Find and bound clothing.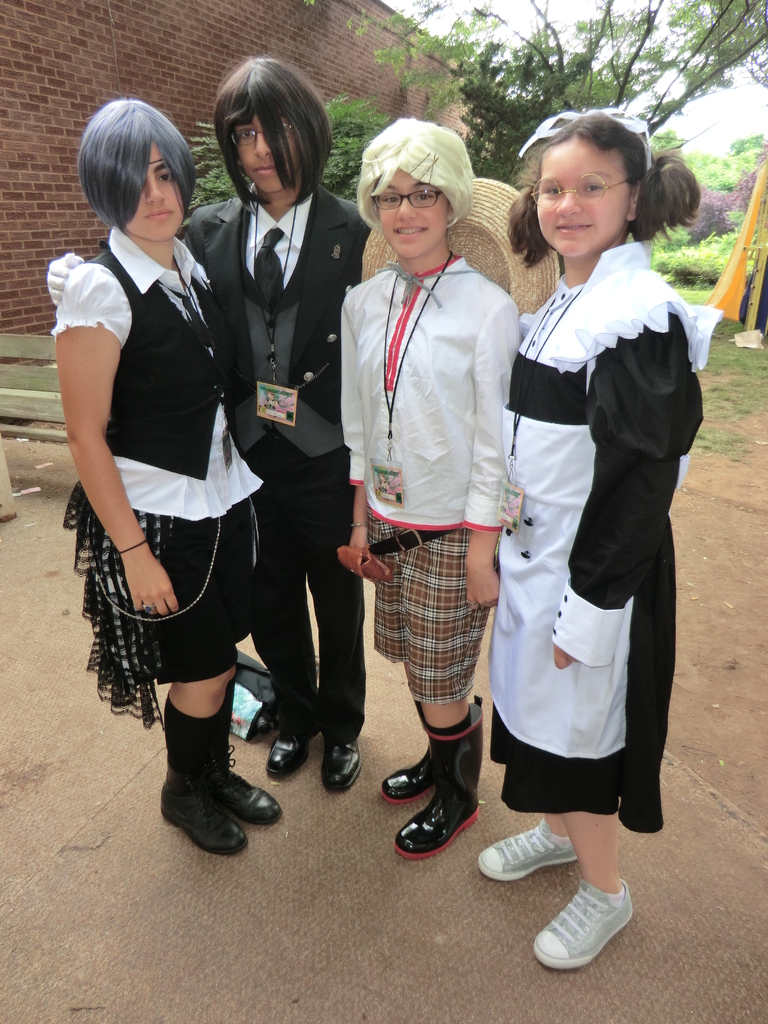
Bound: <box>337,255,520,701</box>.
